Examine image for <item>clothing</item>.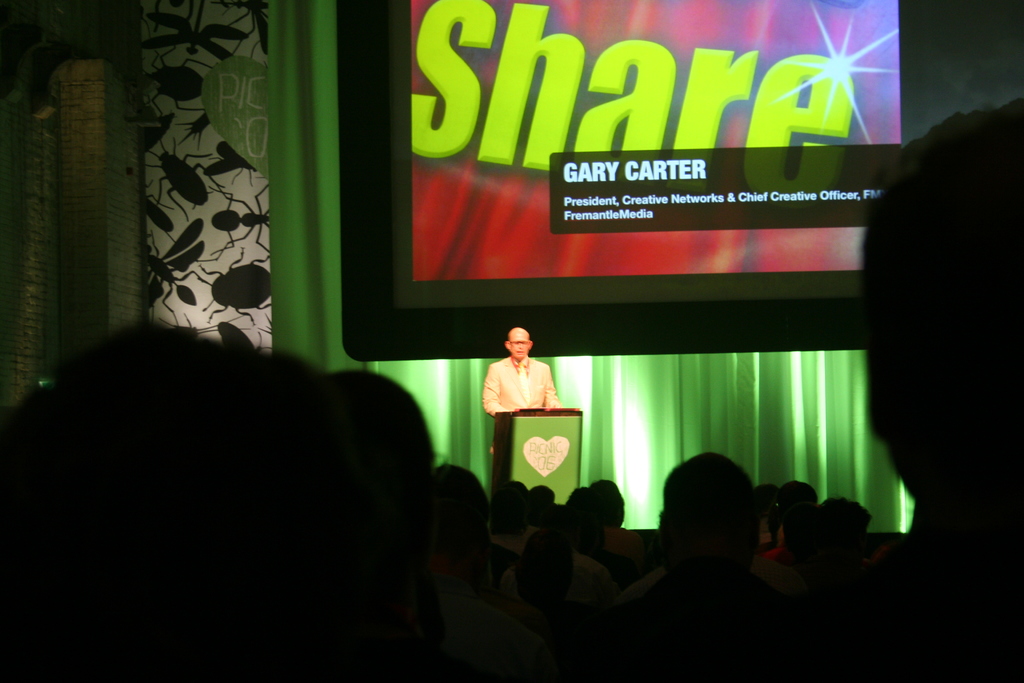
Examination result: 484:352:558:429.
